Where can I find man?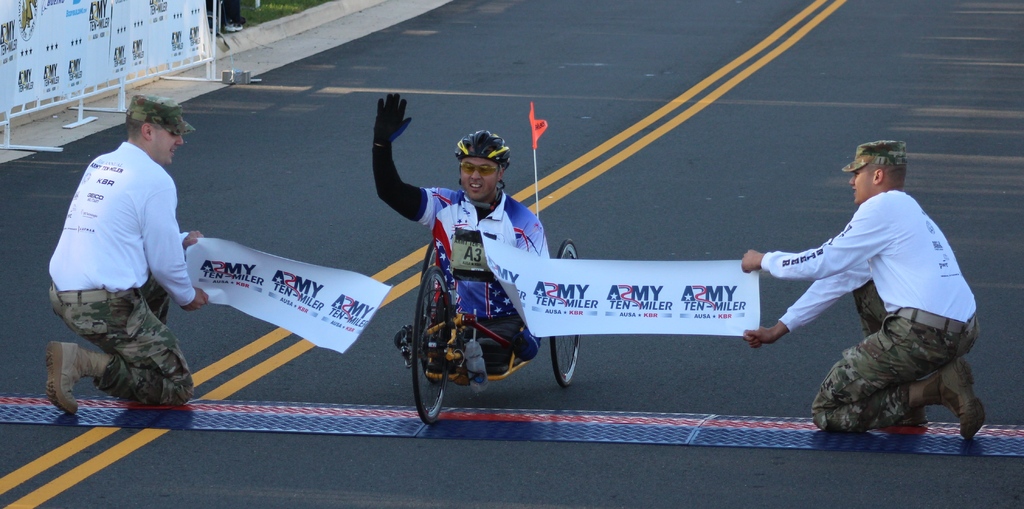
You can find it at {"x1": 39, "y1": 88, "x2": 219, "y2": 422}.
